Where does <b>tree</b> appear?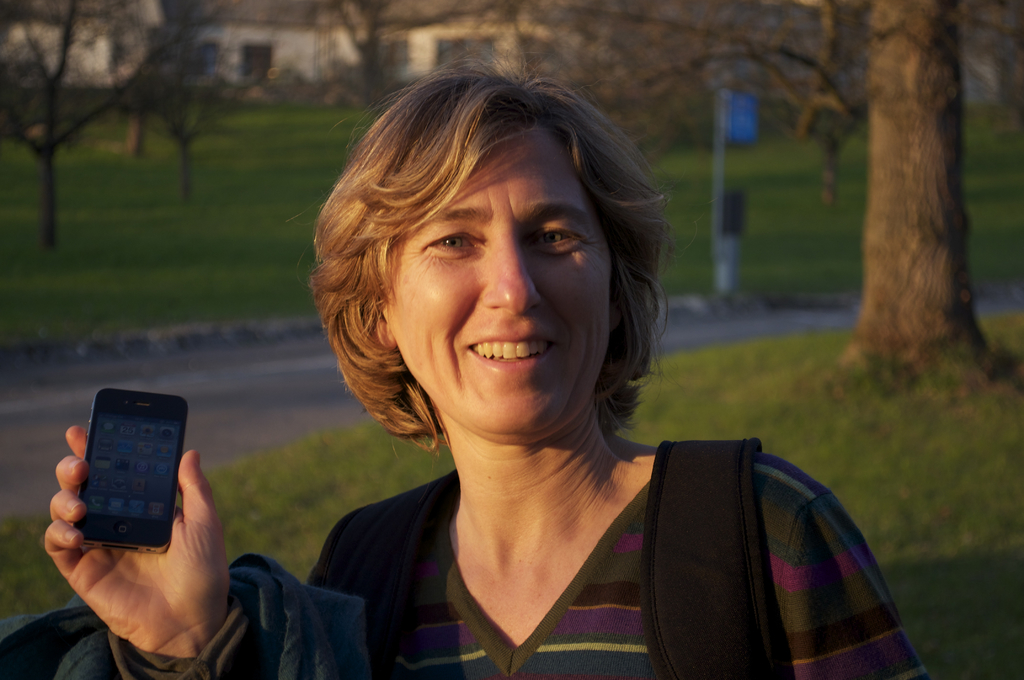
Appears at (0,0,220,259).
